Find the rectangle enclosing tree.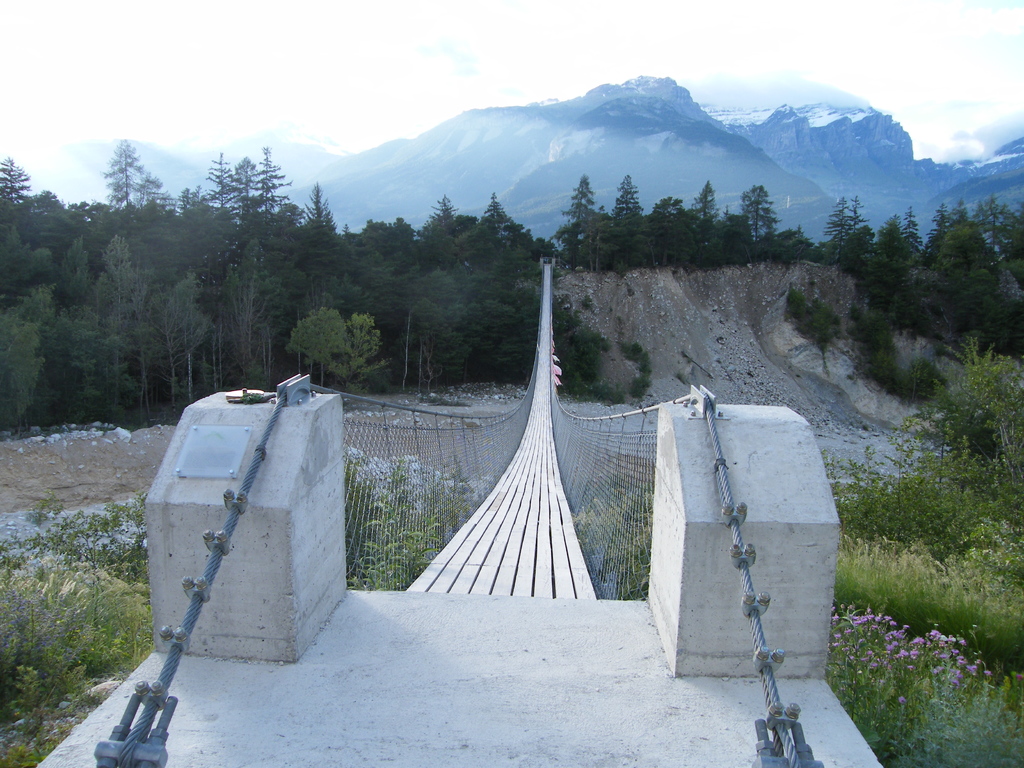
box(737, 182, 779, 241).
